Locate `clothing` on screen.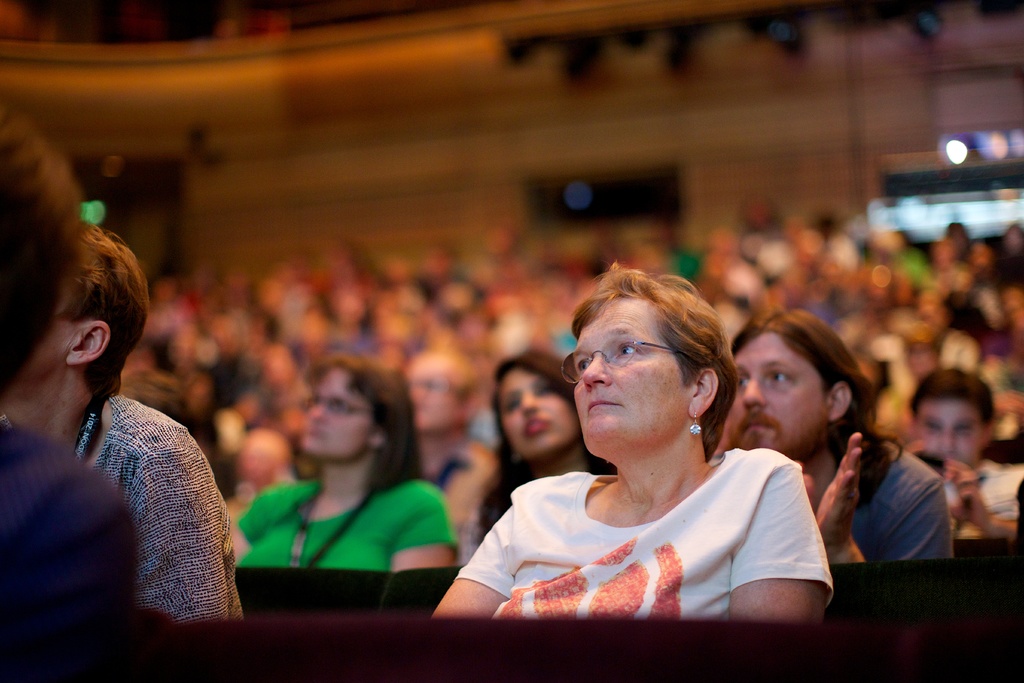
On screen at left=447, top=439, right=840, bottom=630.
